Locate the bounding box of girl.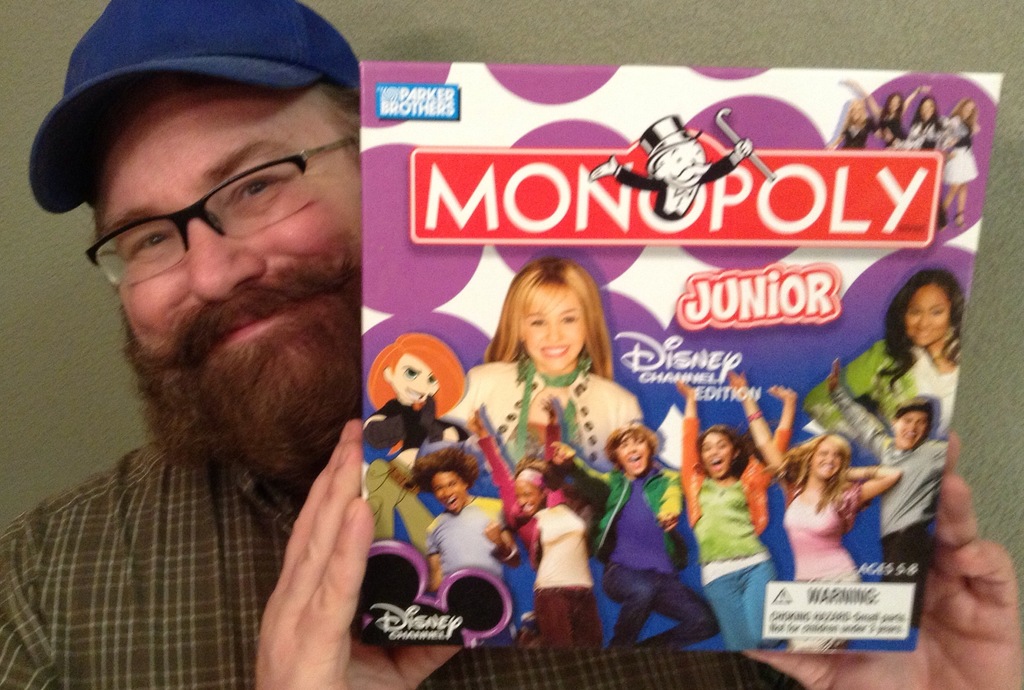
Bounding box: left=805, top=266, right=964, bottom=460.
